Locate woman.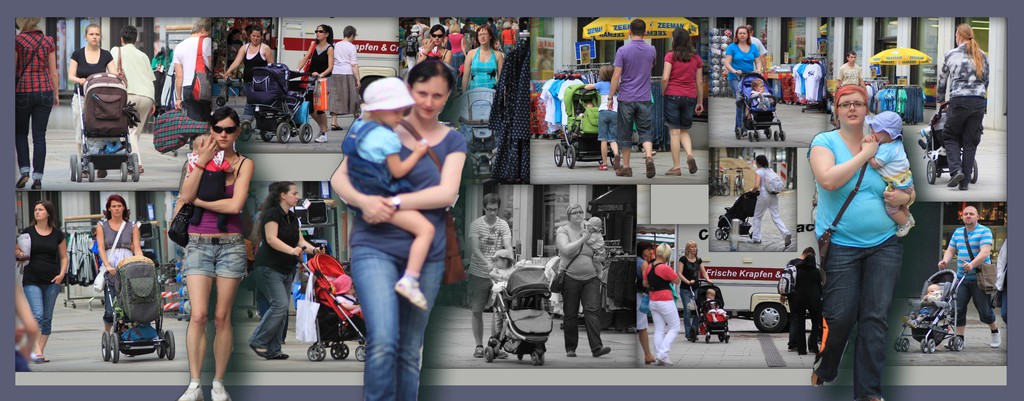
Bounding box: 499:21:517:54.
